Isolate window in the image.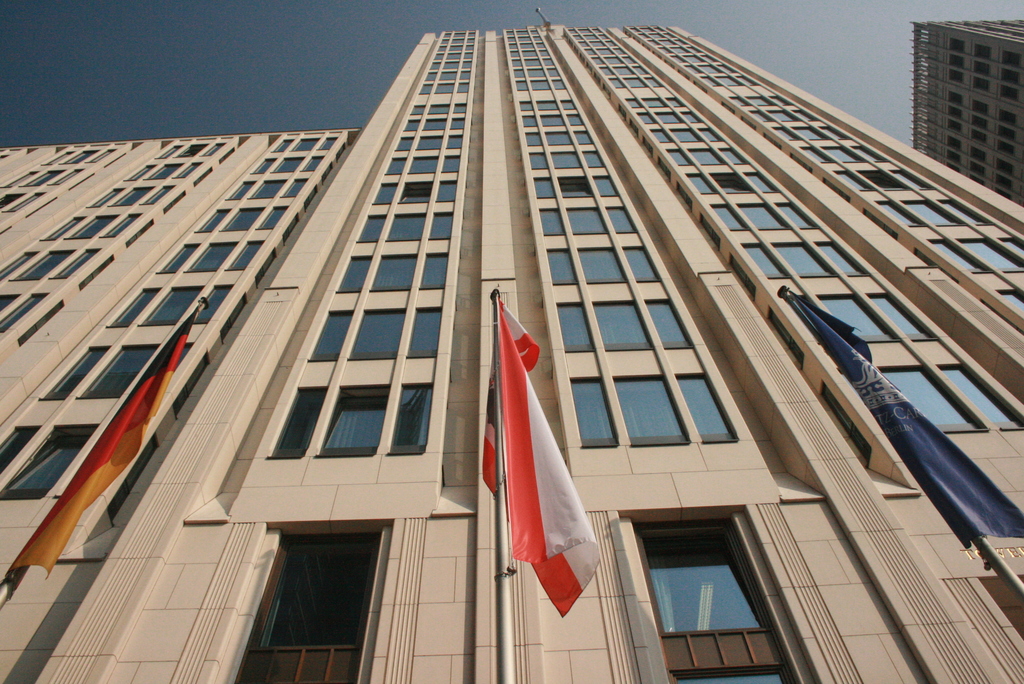
Isolated region: (664, 108, 680, 127).
